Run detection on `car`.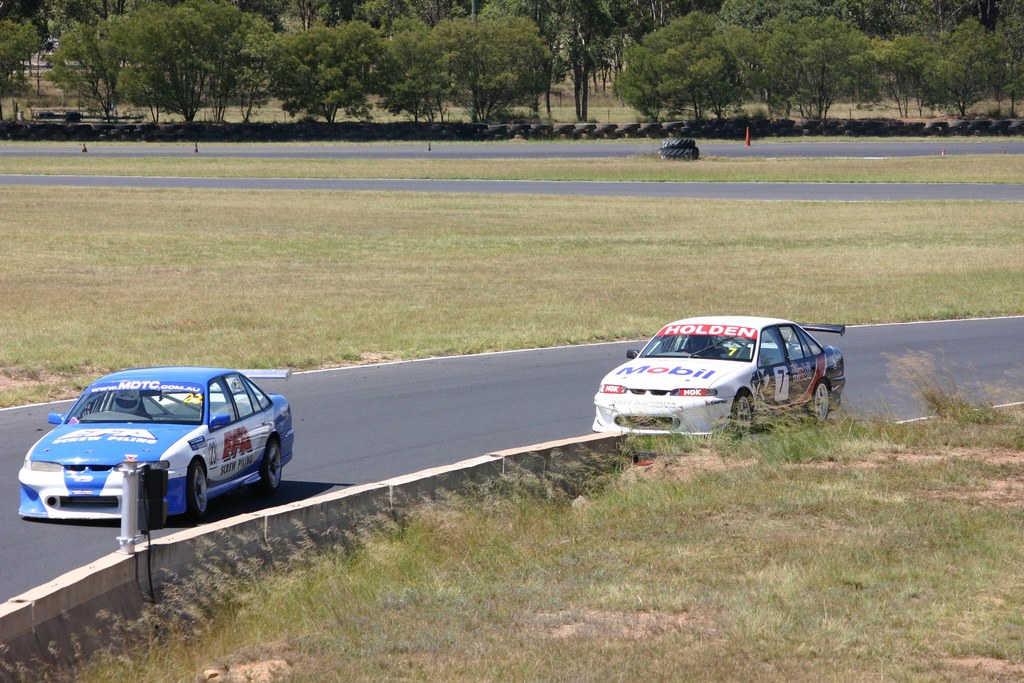
Result: crop(595, 311, 841, 441).
